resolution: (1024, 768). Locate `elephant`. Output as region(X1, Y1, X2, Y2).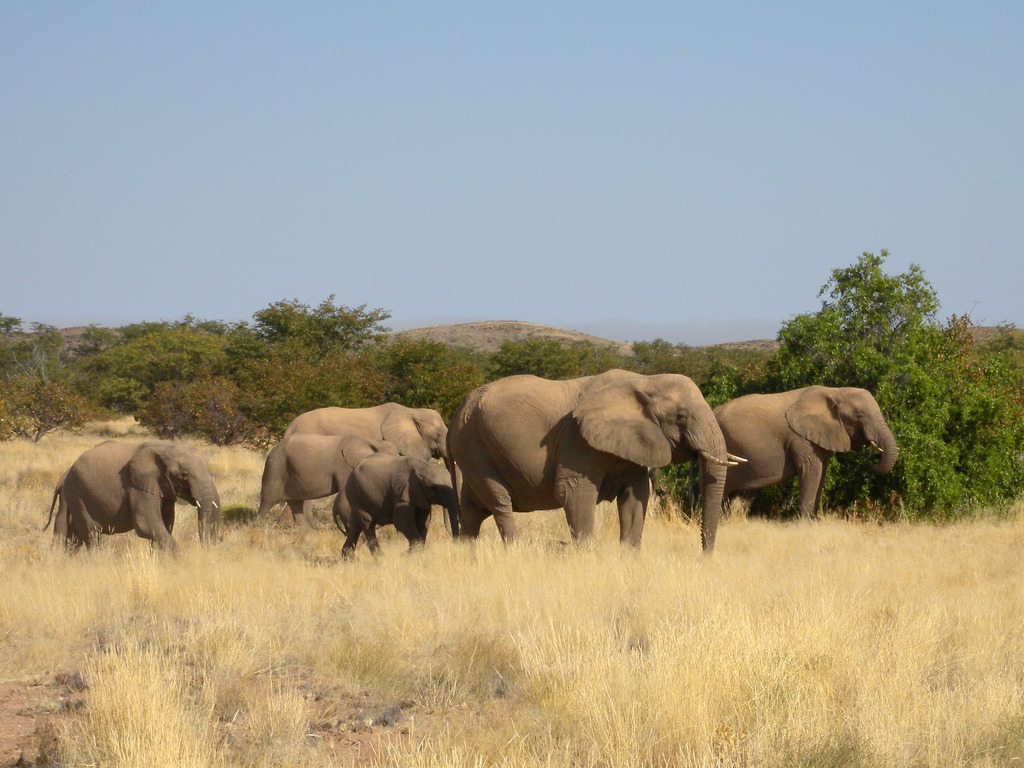
region(33, 436, 227, 570).
